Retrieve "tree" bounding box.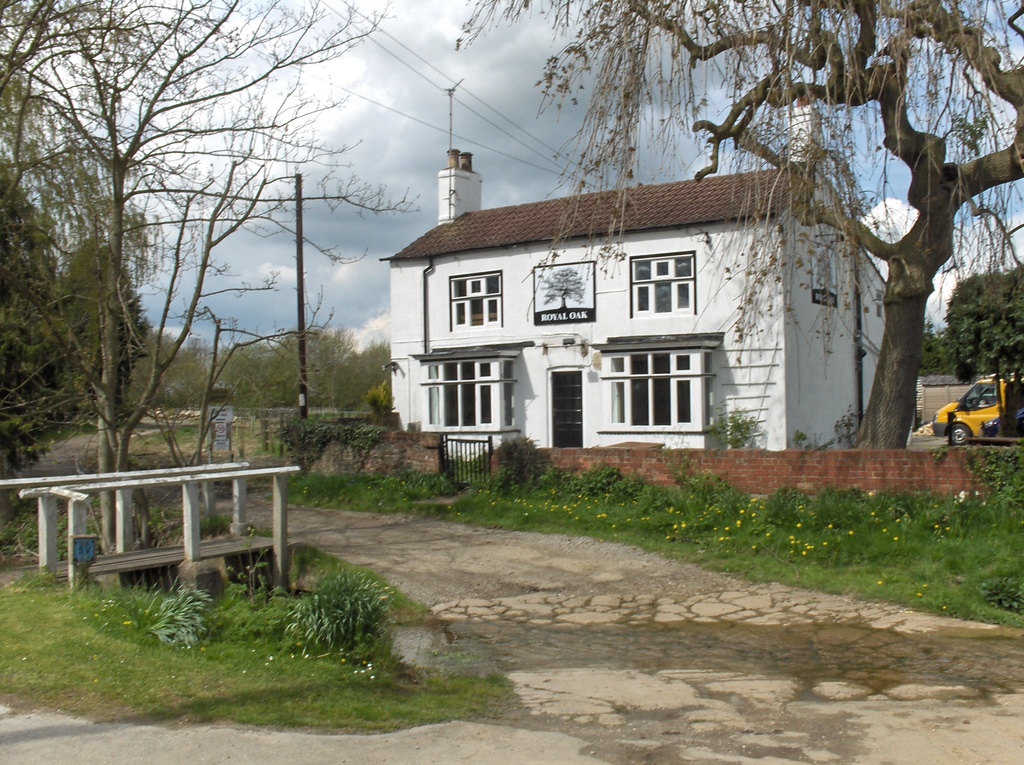
Bounding box: (942,262,1023,377).
